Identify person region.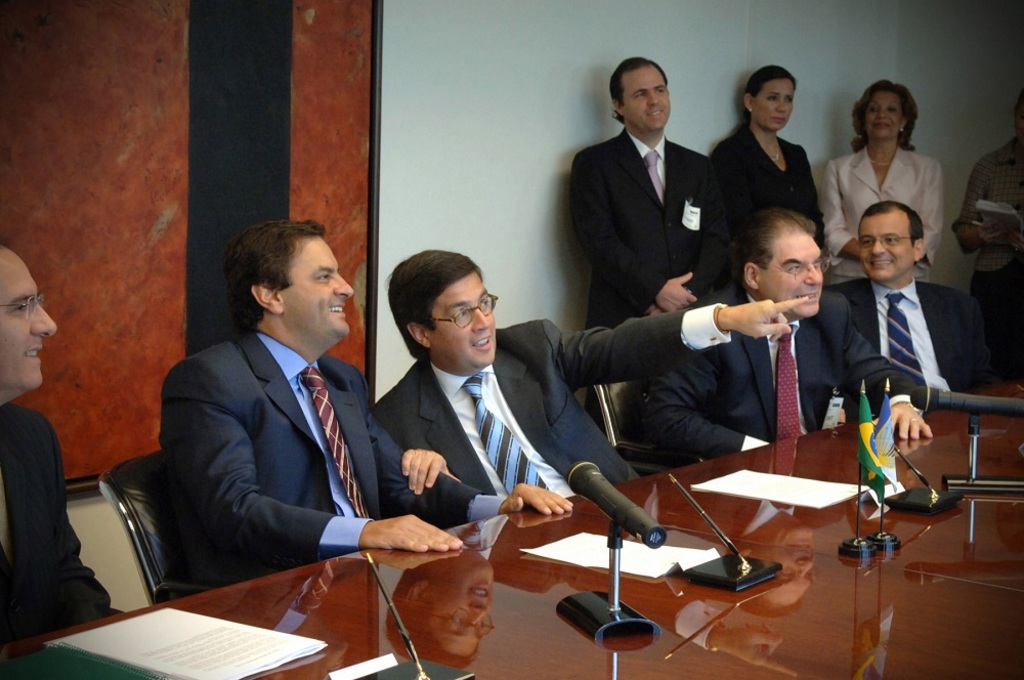
Region: (373, 248, 808, 508).
